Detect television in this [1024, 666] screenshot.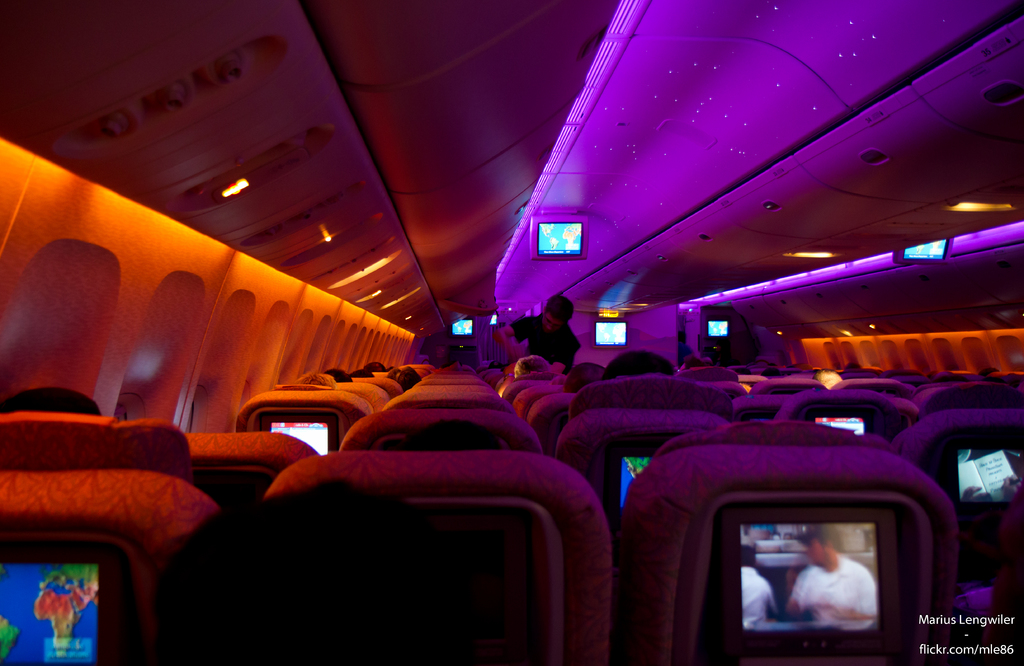
Detection: {"x1": 614, "y1": 453, "x2": 650, "y2": 507}.
